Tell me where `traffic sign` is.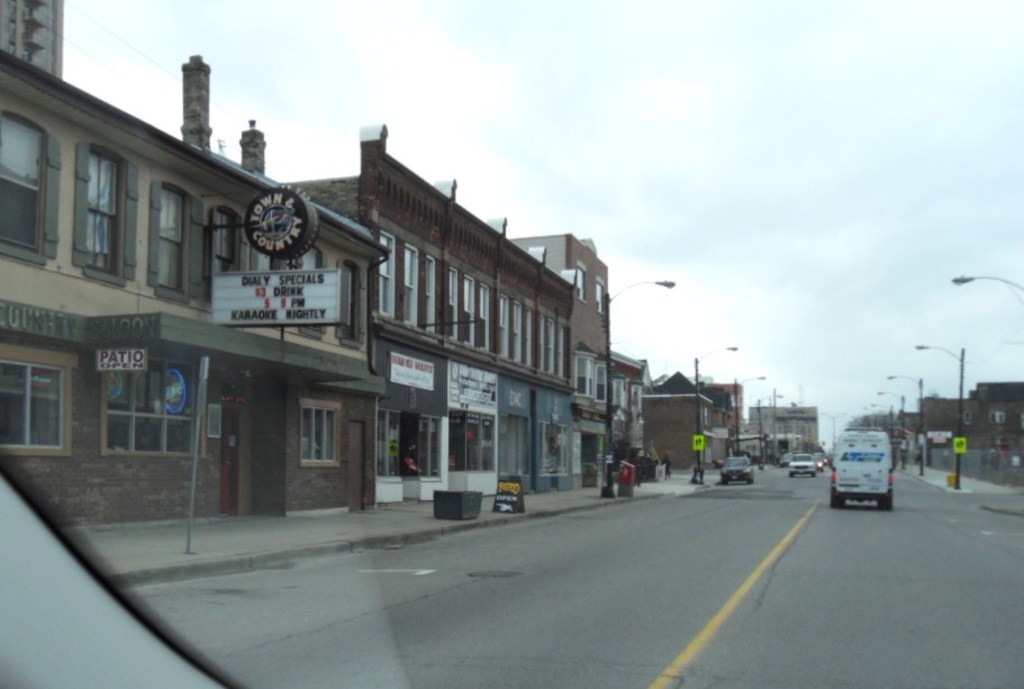
`traffic sign` is at [953, 436, 967, 454].
